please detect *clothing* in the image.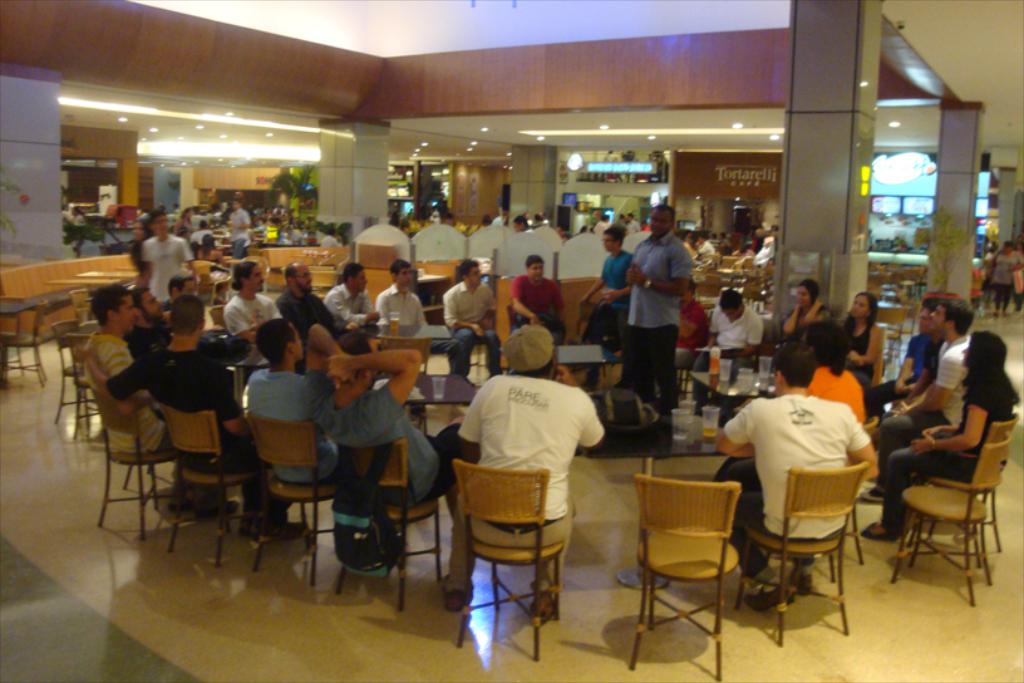
rect(876, 374, 1019, 534).
